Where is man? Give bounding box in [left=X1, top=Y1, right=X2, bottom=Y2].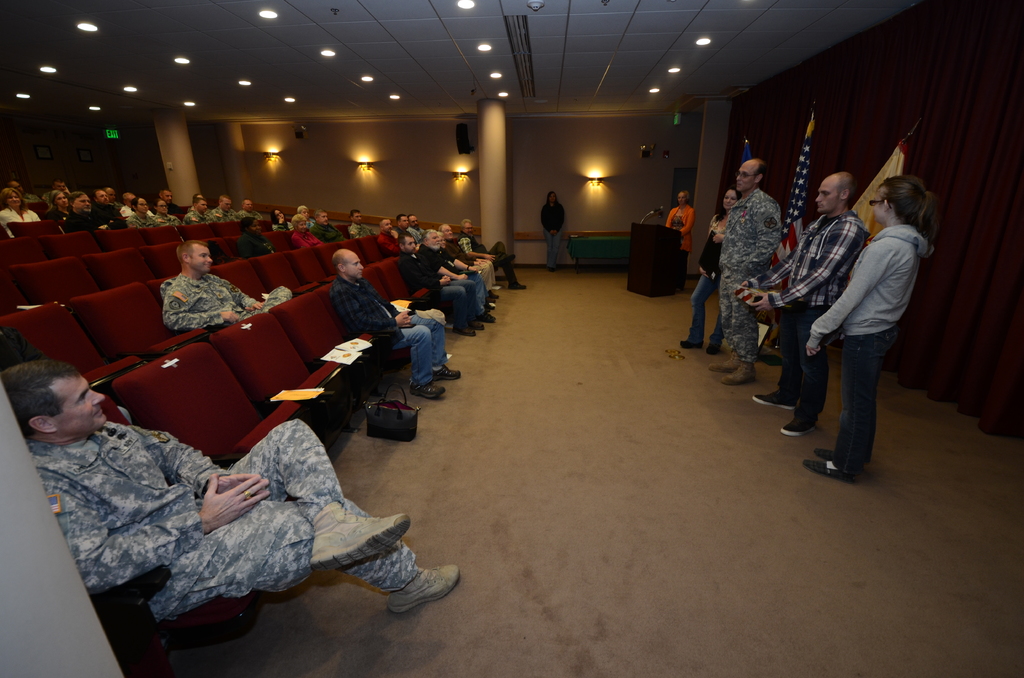
[left=158, top=239, right=294, bottom=328].
